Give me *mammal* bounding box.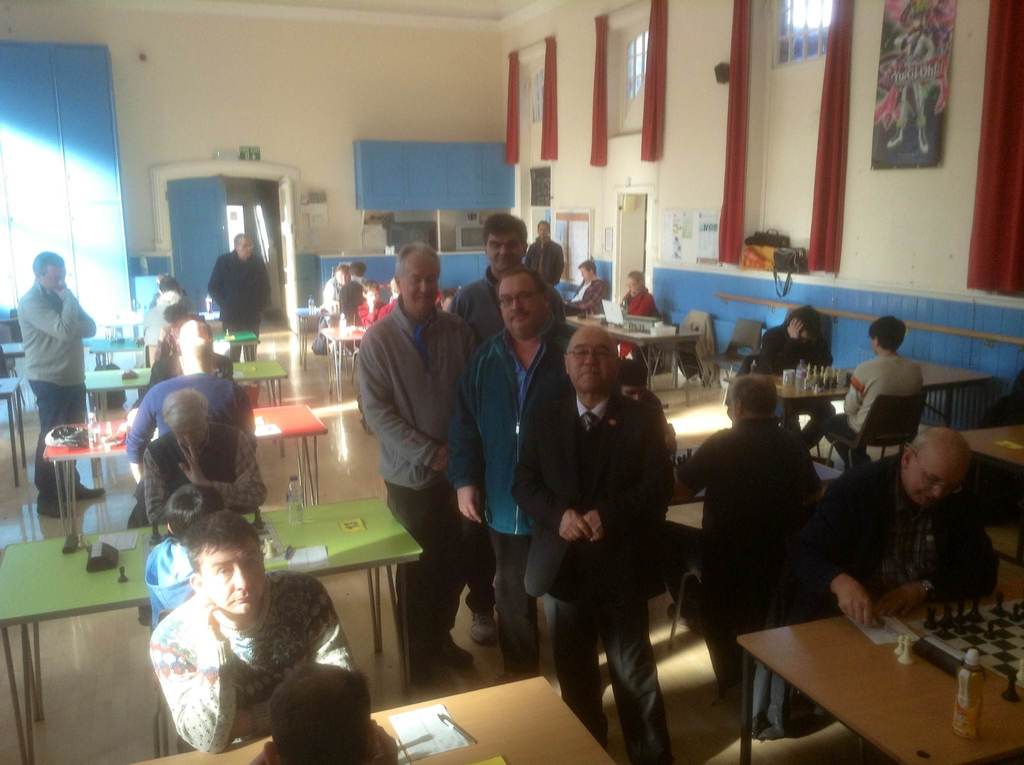
361 281 385 325.
